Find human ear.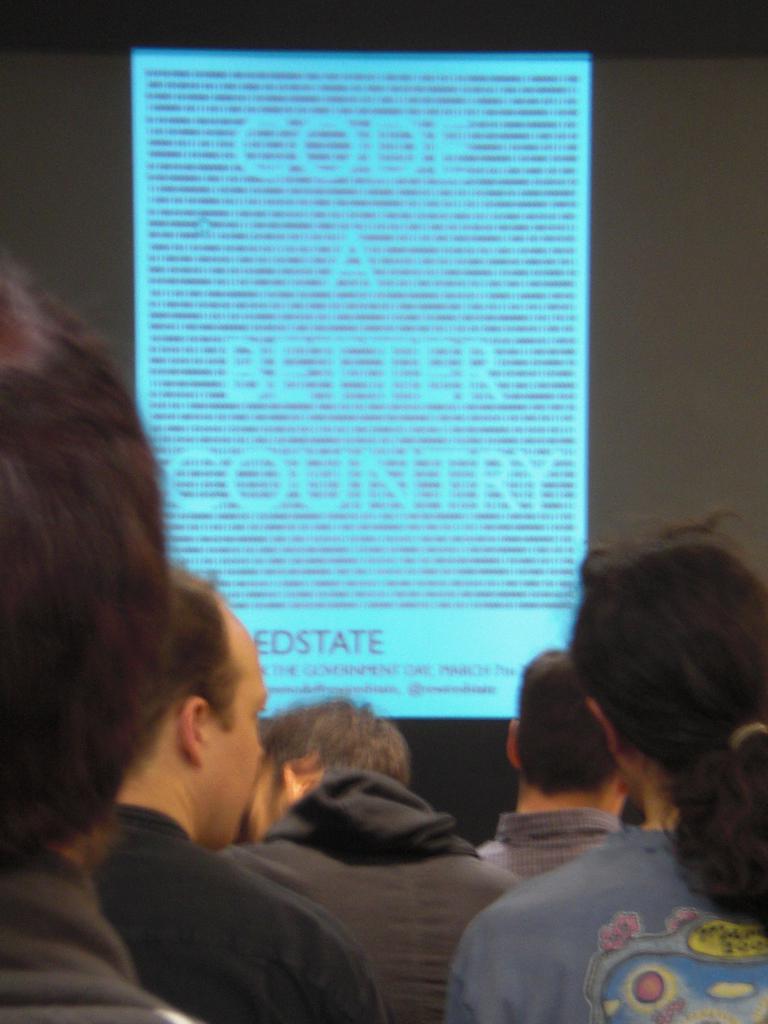
{"x1": 504, "y1": 714, "x2": 520, "y2": 774}.
